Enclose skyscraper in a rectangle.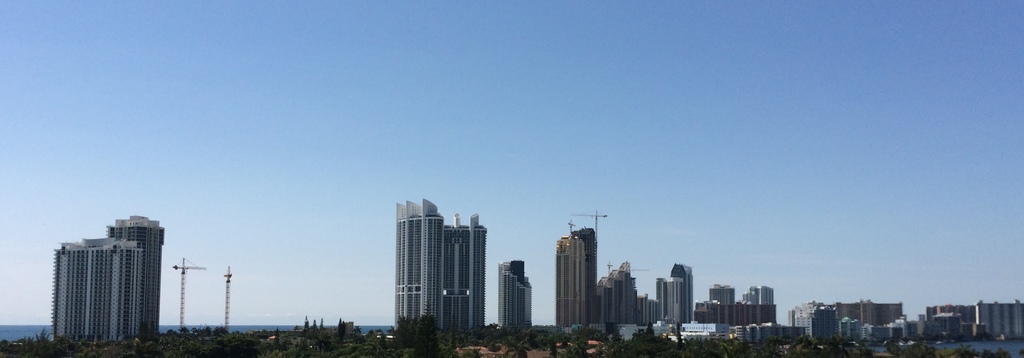
(x1=555, y1=226, x2=596, y2=331).
